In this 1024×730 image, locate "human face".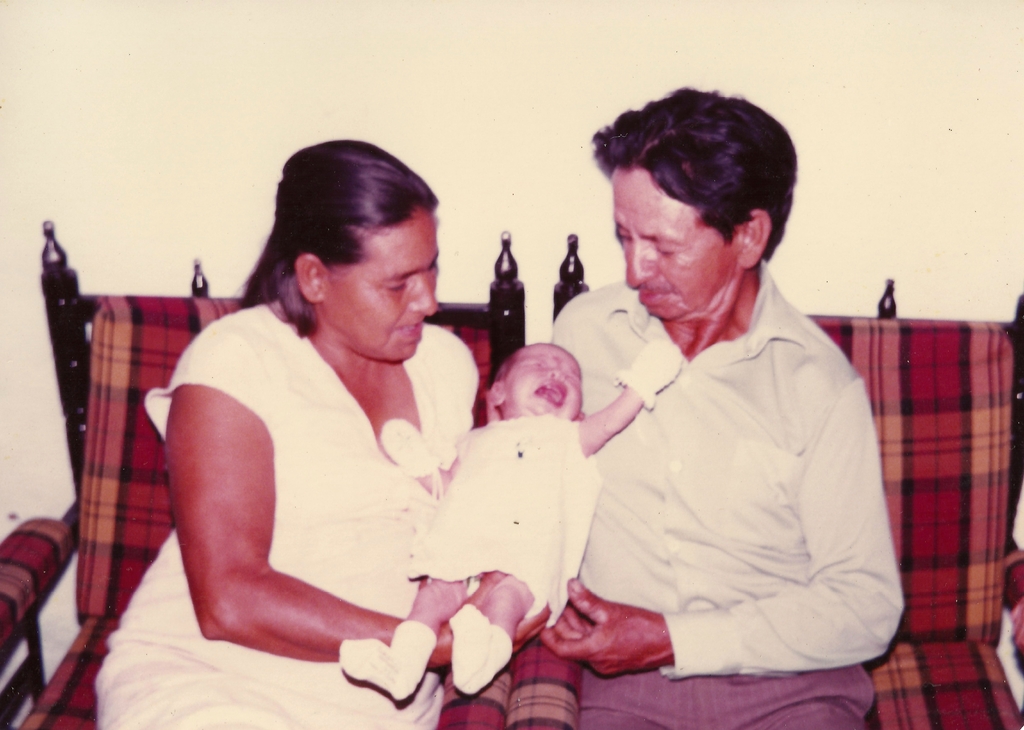
Bounding box: rect(505, 348, 581, 411).
